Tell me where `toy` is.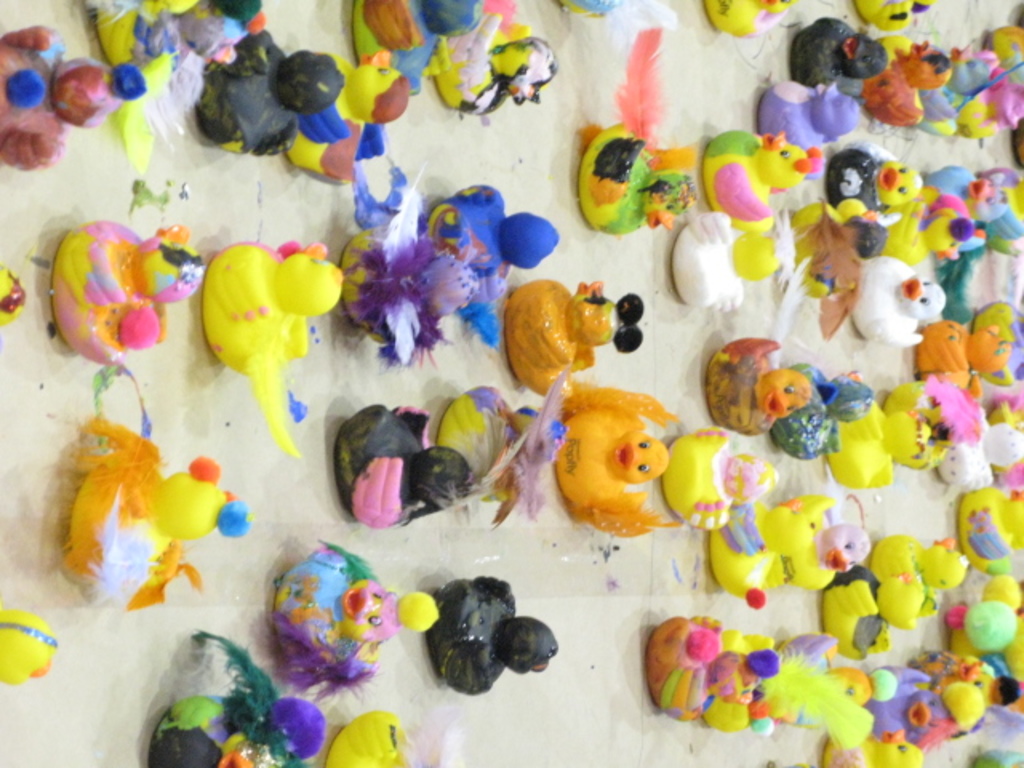
`toy` is at <box>59,414,251,610</box>.
